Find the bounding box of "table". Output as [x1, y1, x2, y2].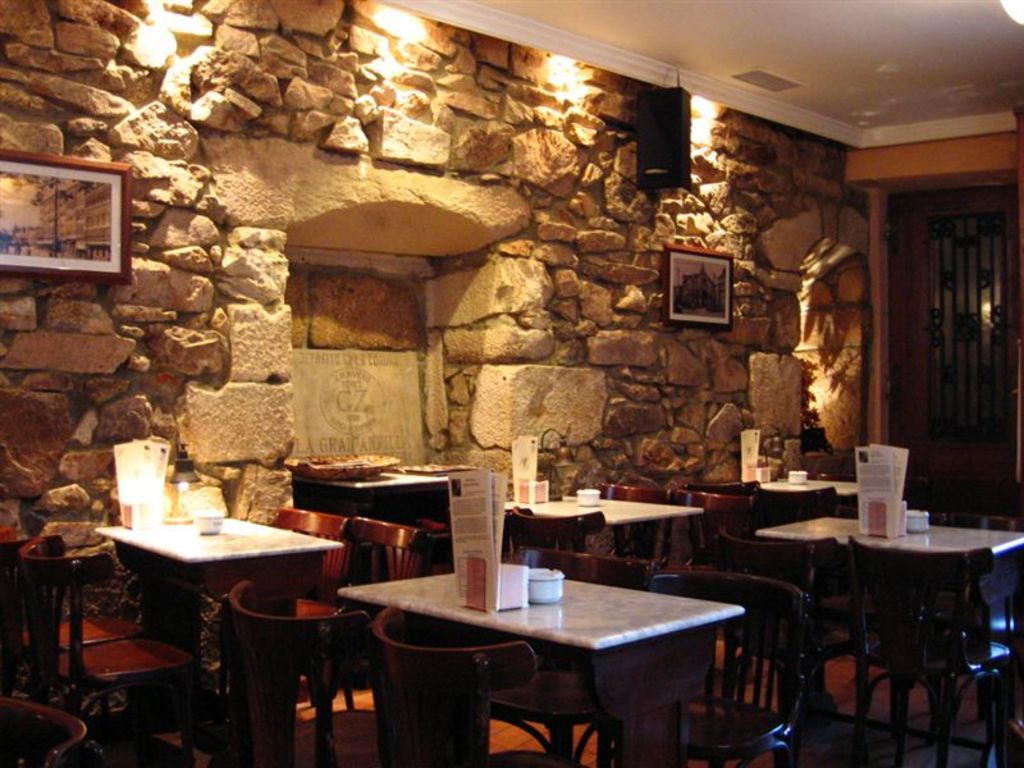
[332, 552, 772, 759].
